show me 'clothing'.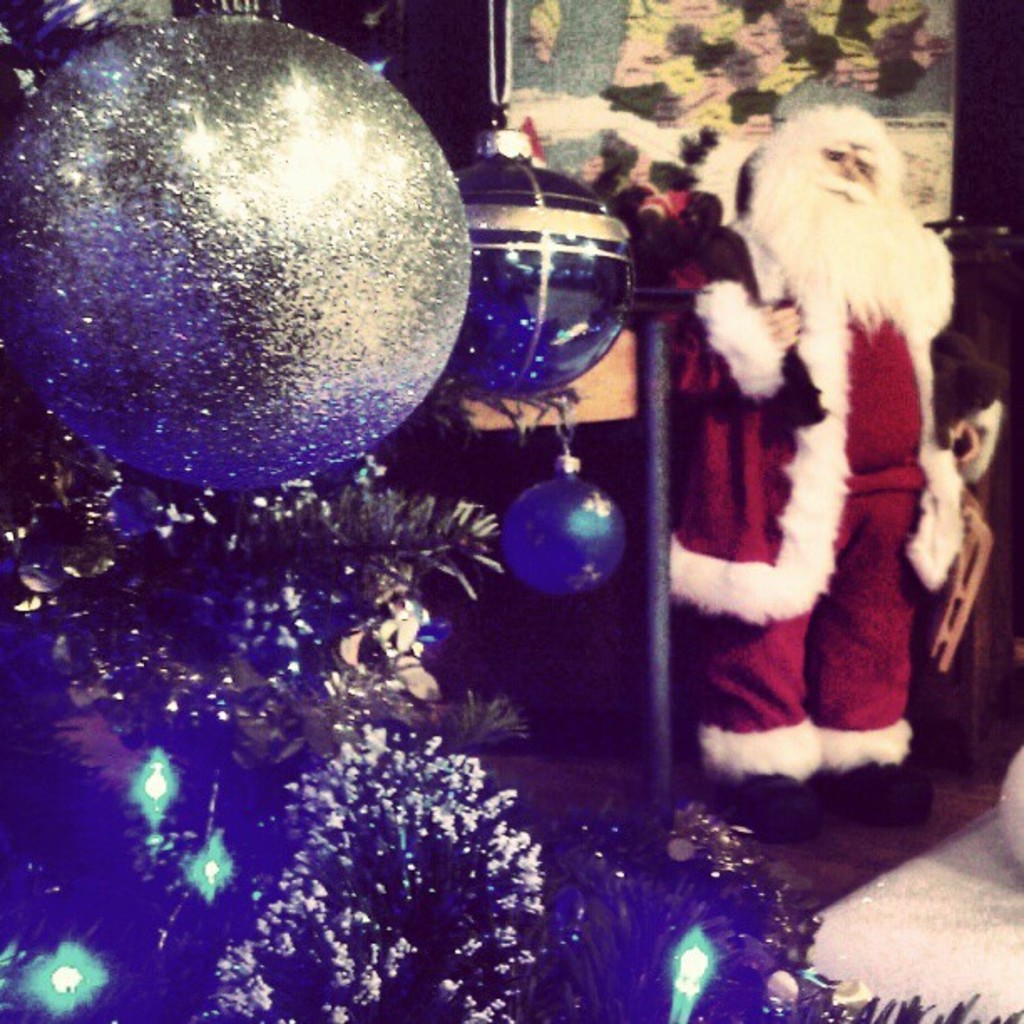
'clothing' is here: bbox=[683, 241, 949, 815].
